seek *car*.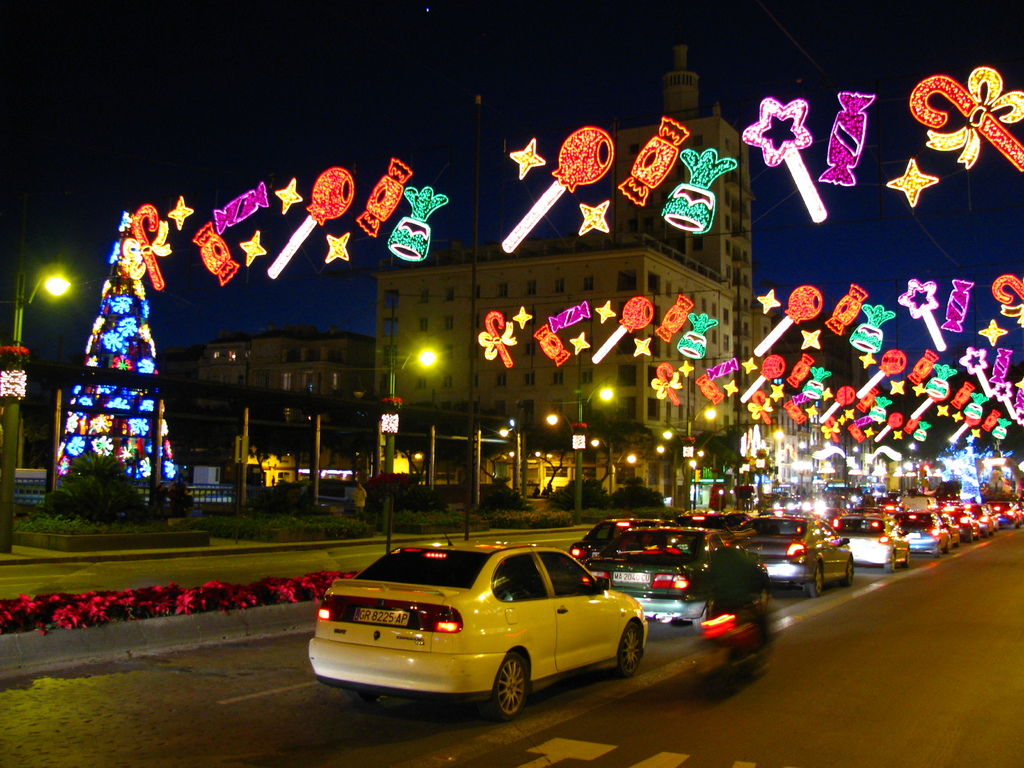
locate(733, 514, 856, 596).
